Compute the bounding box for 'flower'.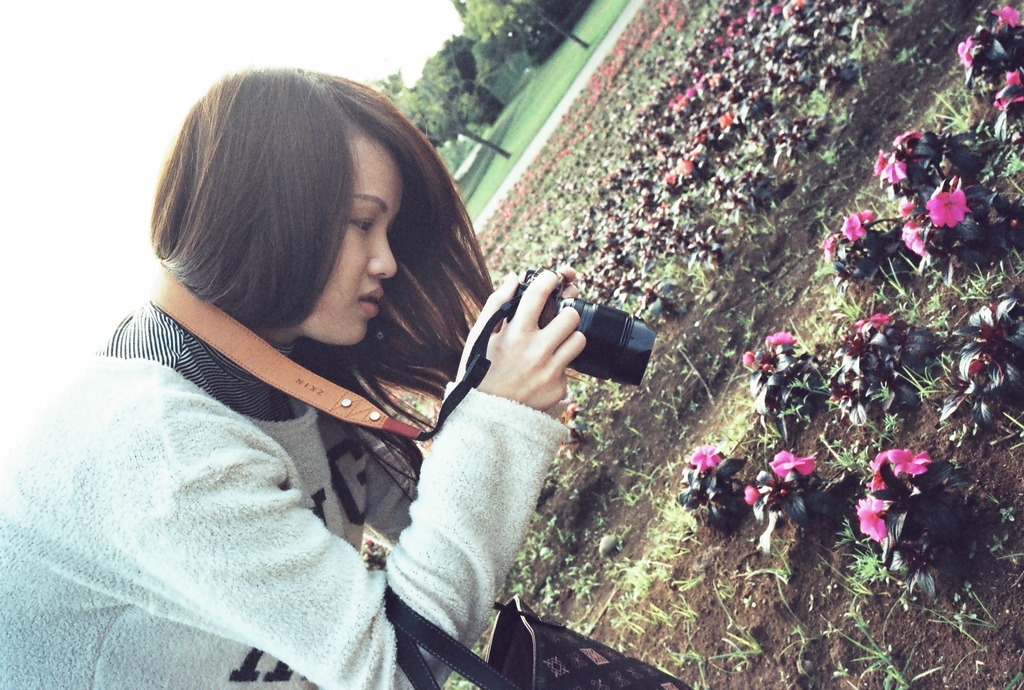
box(881, 145, 910, 188).
